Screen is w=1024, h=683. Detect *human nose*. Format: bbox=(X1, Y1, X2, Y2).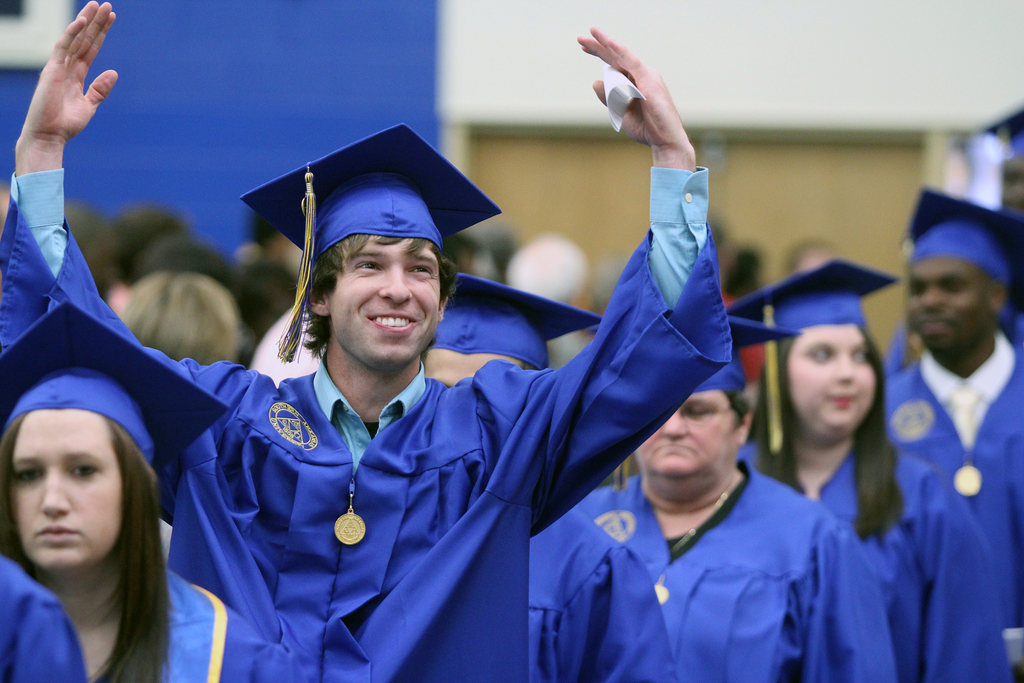
bbox=(657, 410, 689, 438).
